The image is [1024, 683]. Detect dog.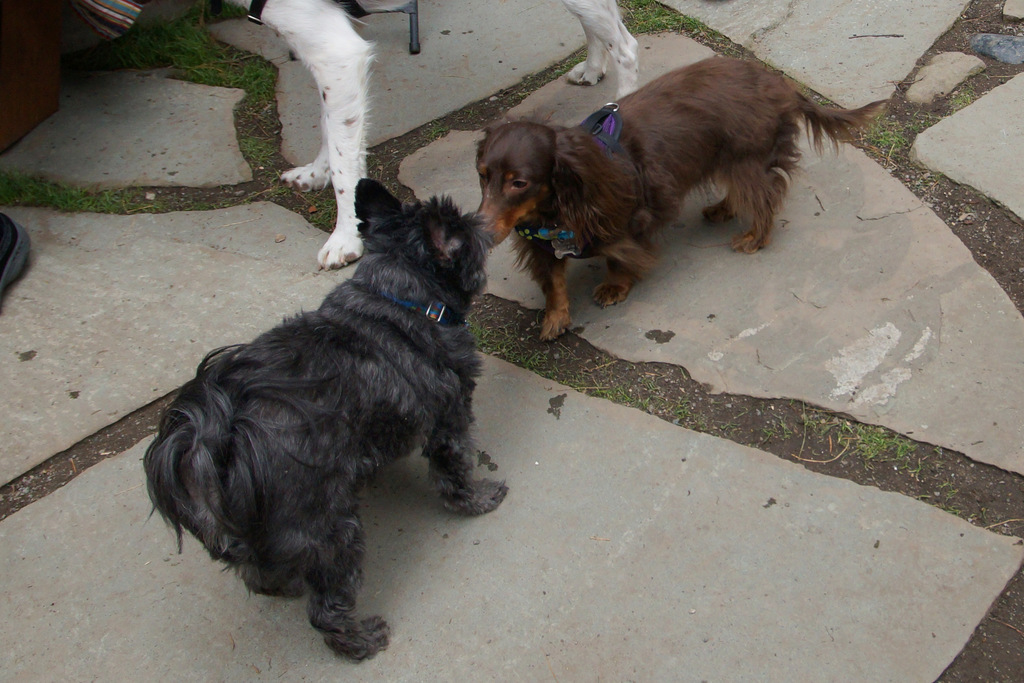
Detection: x1=225 y1=0 x2=640 y2=273.
